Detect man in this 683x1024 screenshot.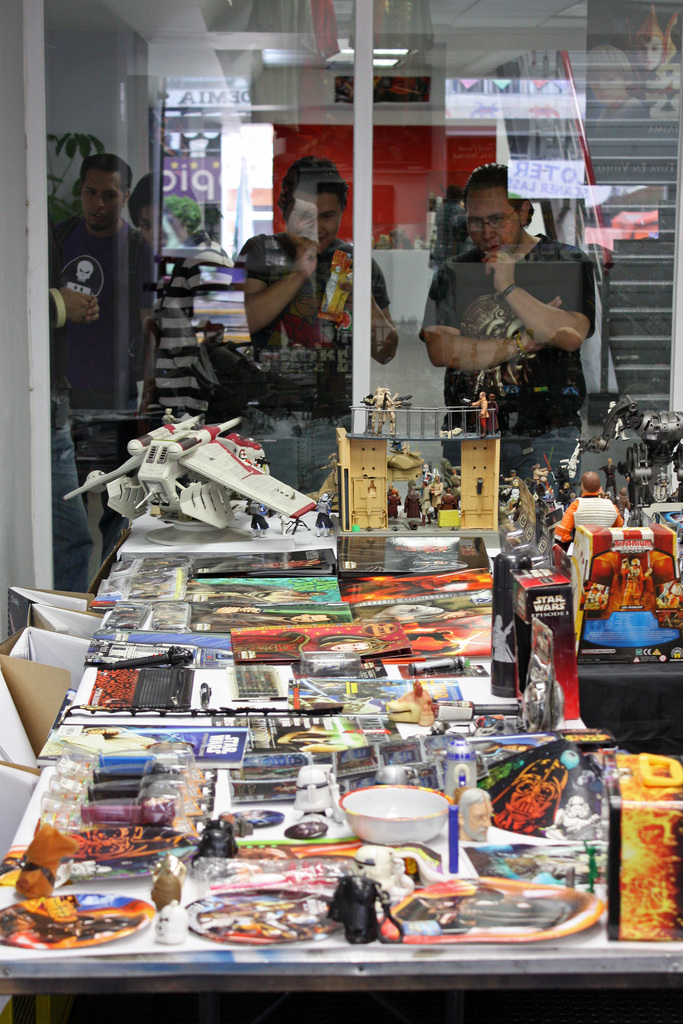
Detection: left=49, top=279, right=108, bottom=593.
